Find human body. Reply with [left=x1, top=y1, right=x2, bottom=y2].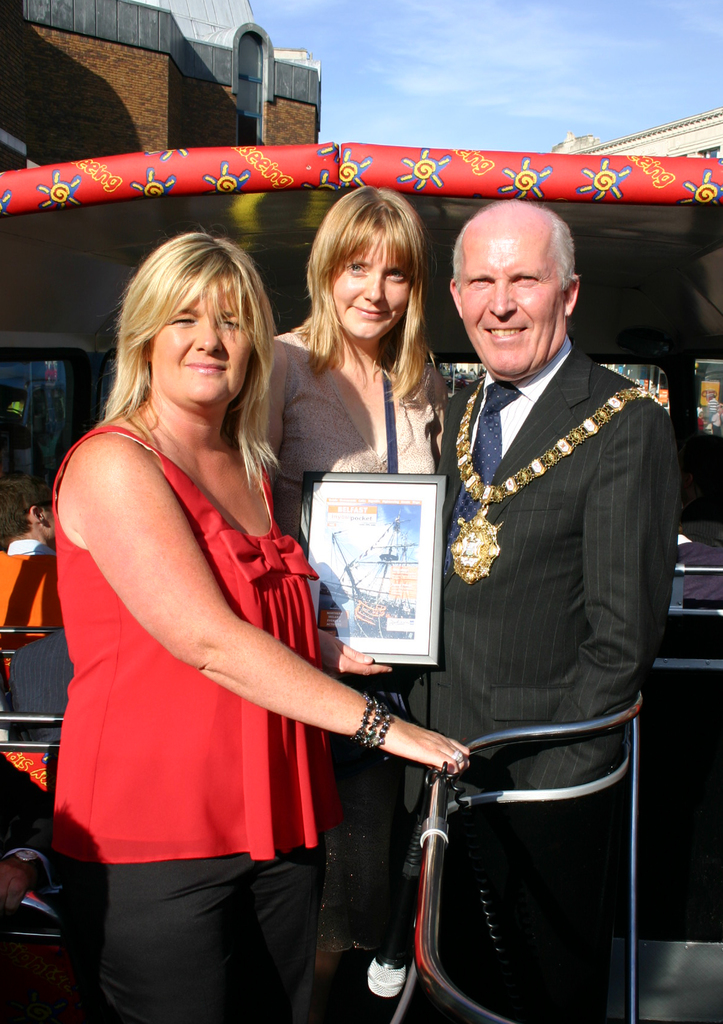
[left=221, top=308, right=462, bottom=1023].
